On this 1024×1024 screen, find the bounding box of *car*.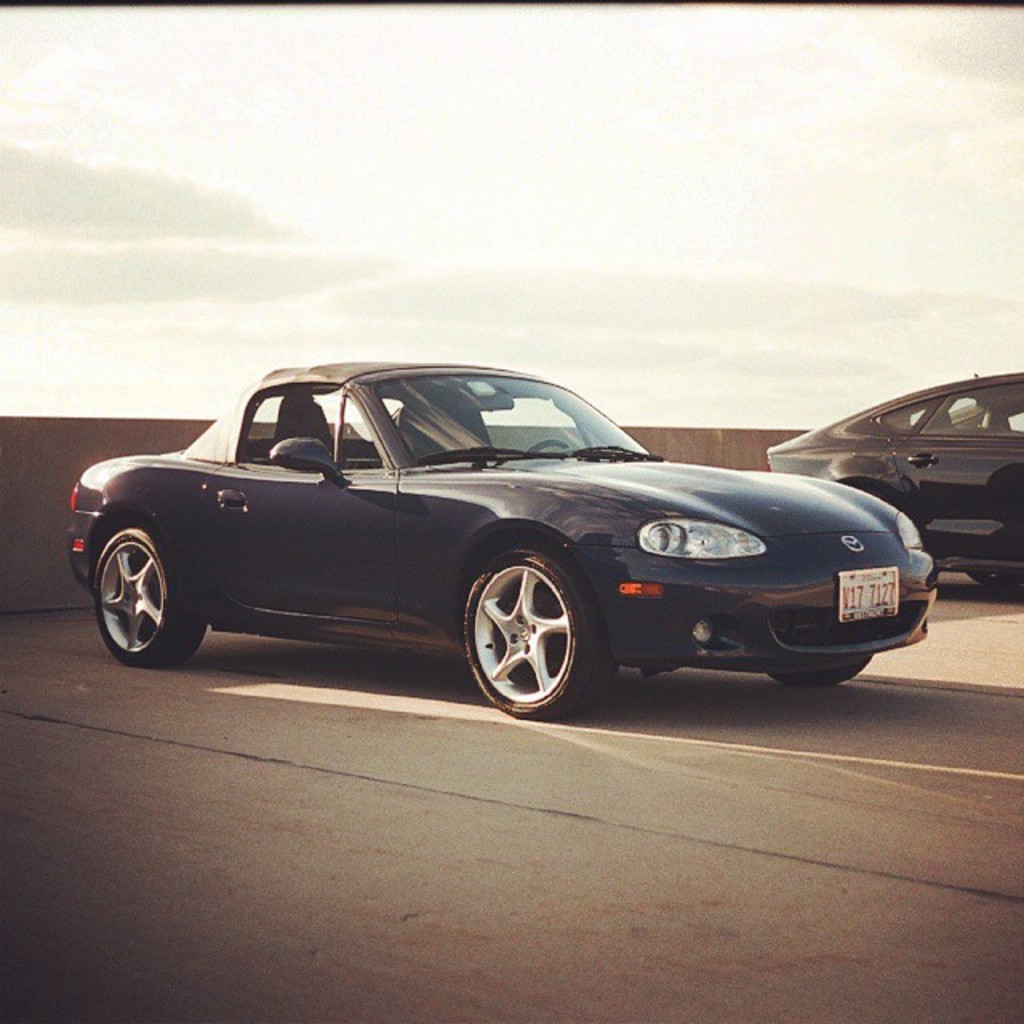
Bounding box: x1=62, y1=360, x2=942, y2=731.
